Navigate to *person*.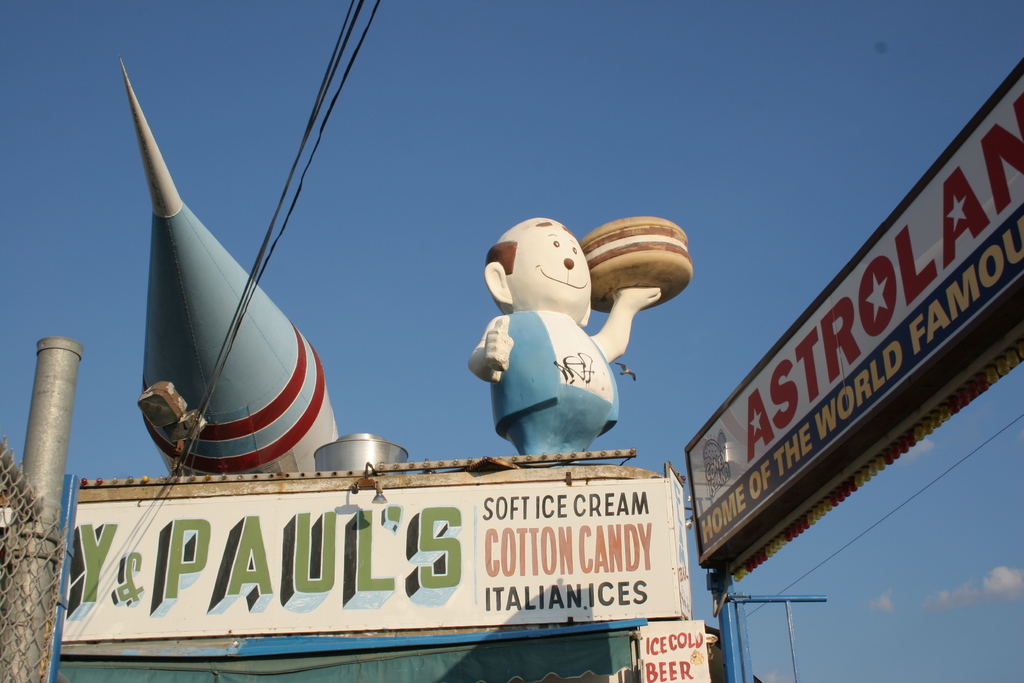
Navigation target: box=[471, 215, 659, 456].
